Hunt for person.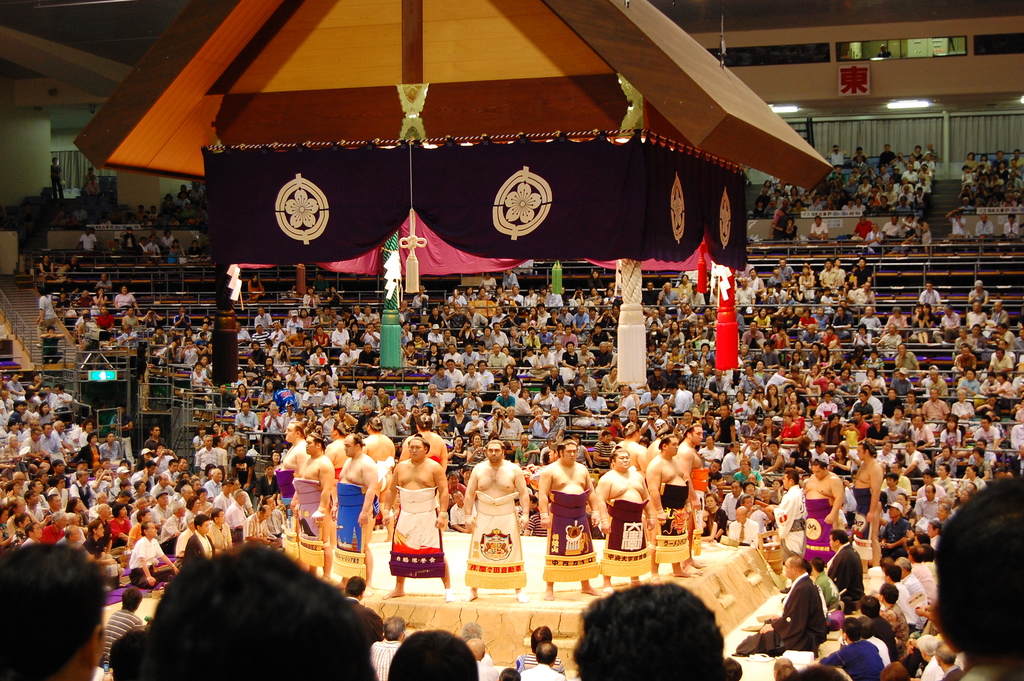
Hunted down at <bbox>806, 217, 830, 238</bbox>.
